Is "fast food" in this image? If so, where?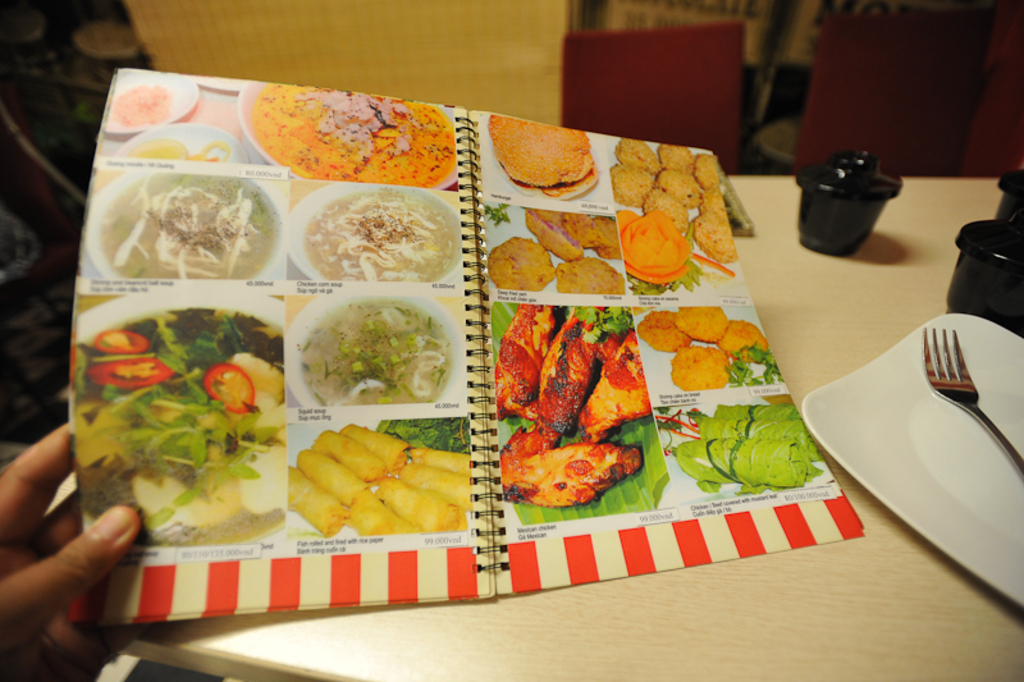
Yes, at 637 303 777 380.
